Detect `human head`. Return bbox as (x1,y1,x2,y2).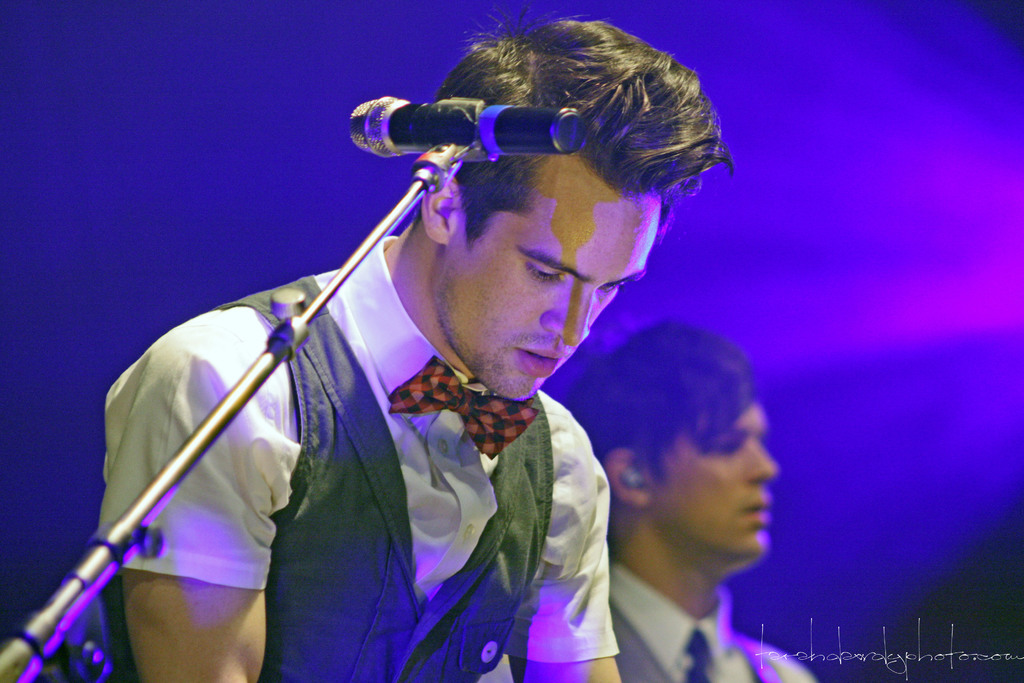
(593,329,788,588).
